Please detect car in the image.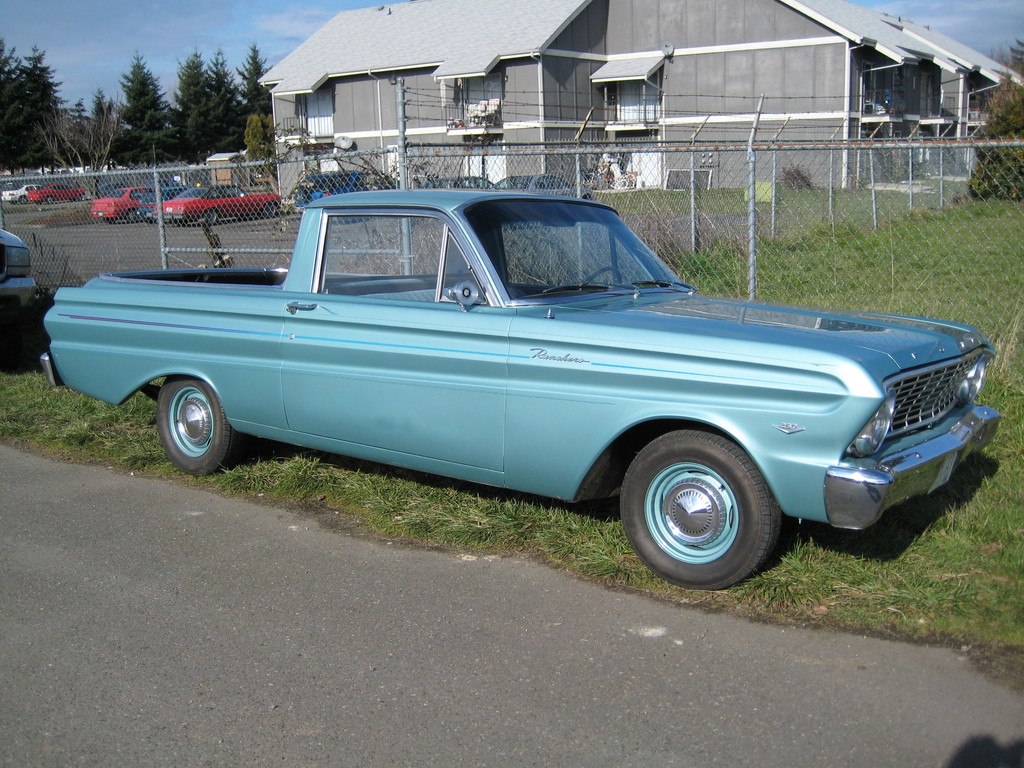
box=[132, 179, 189, 225].
